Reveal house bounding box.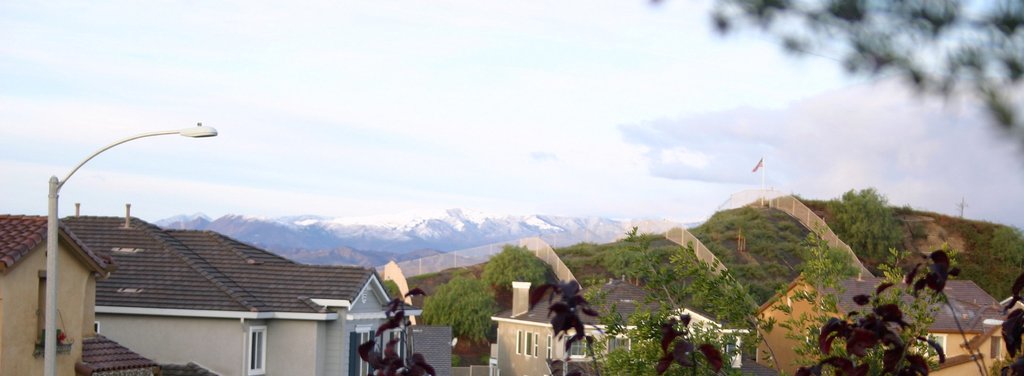
Revealed: region(51, 198, 422, 375).
